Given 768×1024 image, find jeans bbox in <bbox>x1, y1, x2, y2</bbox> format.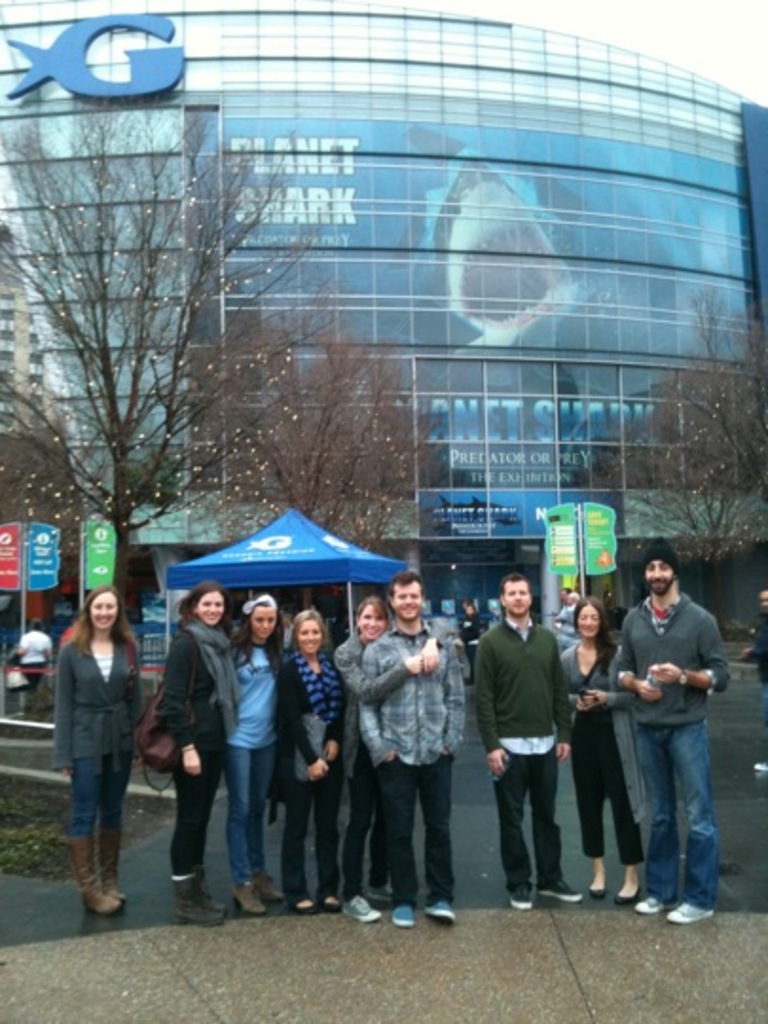
<bbox>336, 732, 398, 905</bbox>.
